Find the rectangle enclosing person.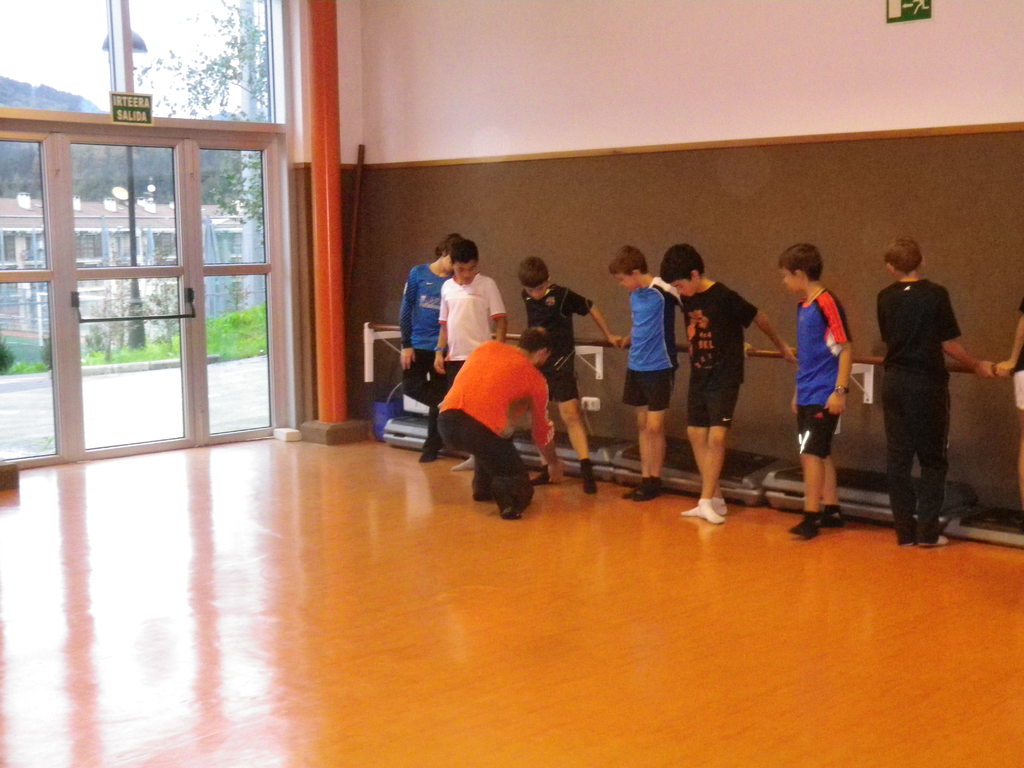
BBox(515, 253, 625, 490).
